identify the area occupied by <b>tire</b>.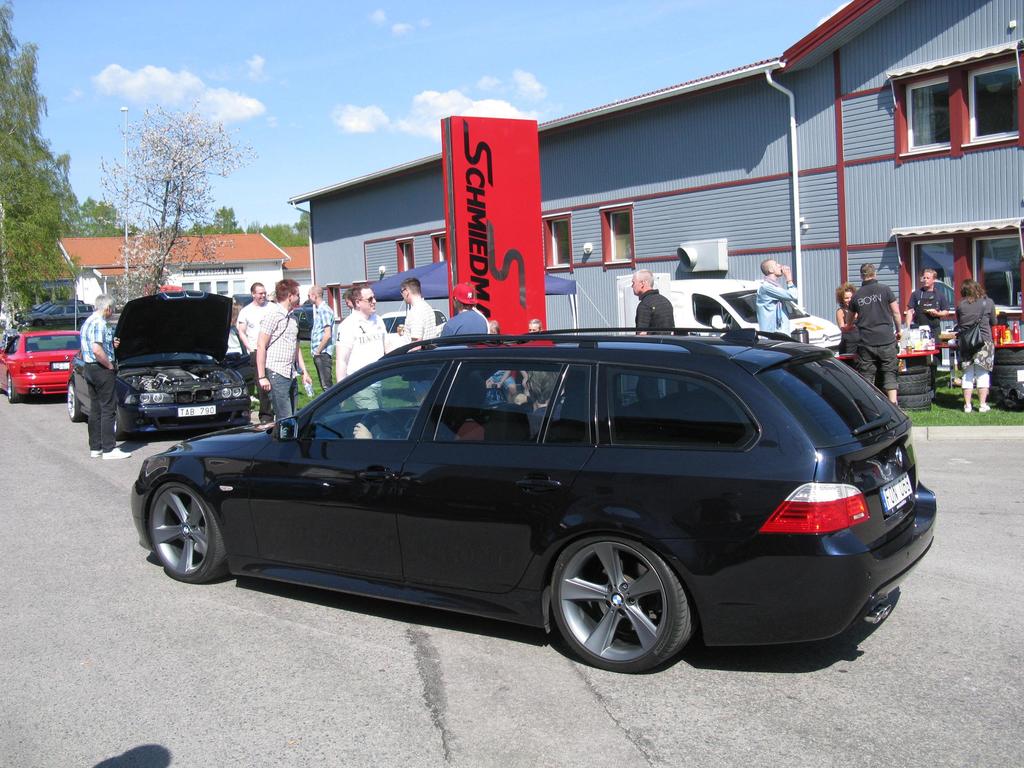
Area: {"left": 897, "top": 369, "right": 932, "bottom": 389}.
